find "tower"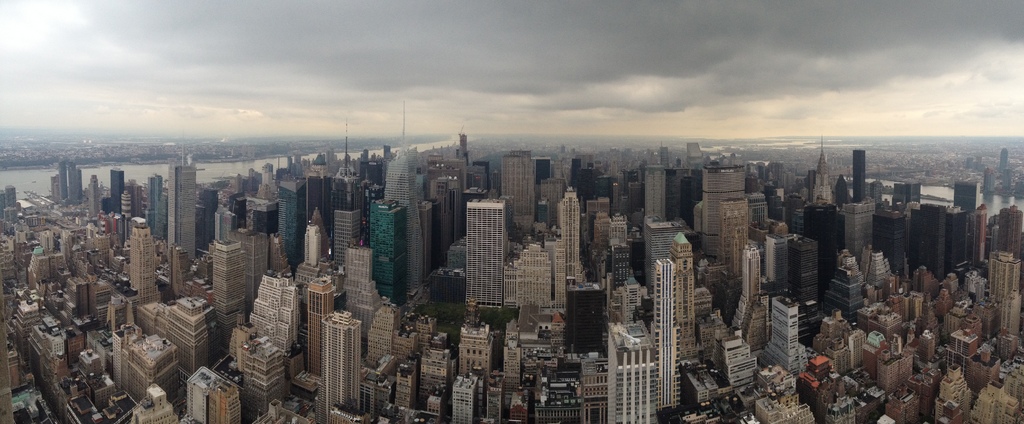
select_region(586, 199, 616, 240)
